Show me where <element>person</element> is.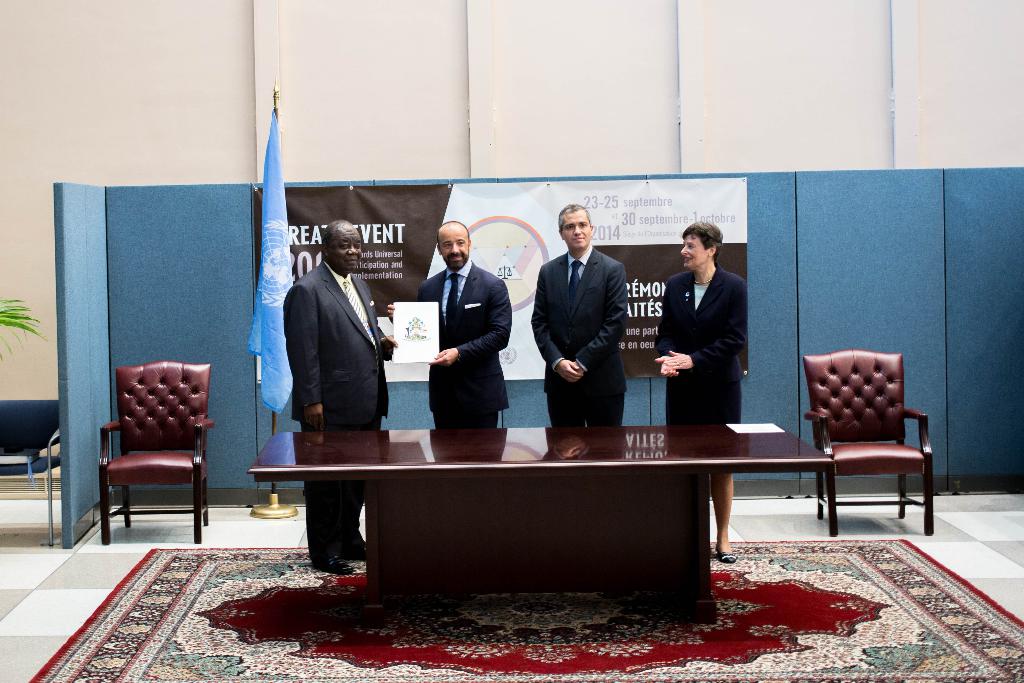
<element>person</element> is at l=385, t=215, r=514, b=428.
